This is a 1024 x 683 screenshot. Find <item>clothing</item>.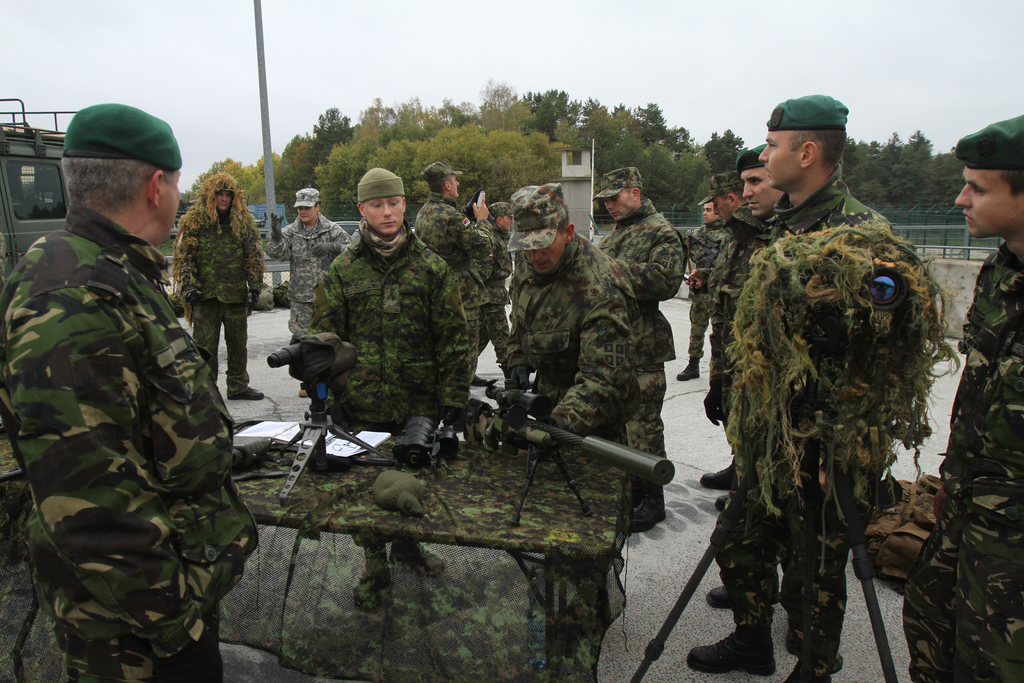
Bounding box: <region>0, 202, 263, 682</region>.
